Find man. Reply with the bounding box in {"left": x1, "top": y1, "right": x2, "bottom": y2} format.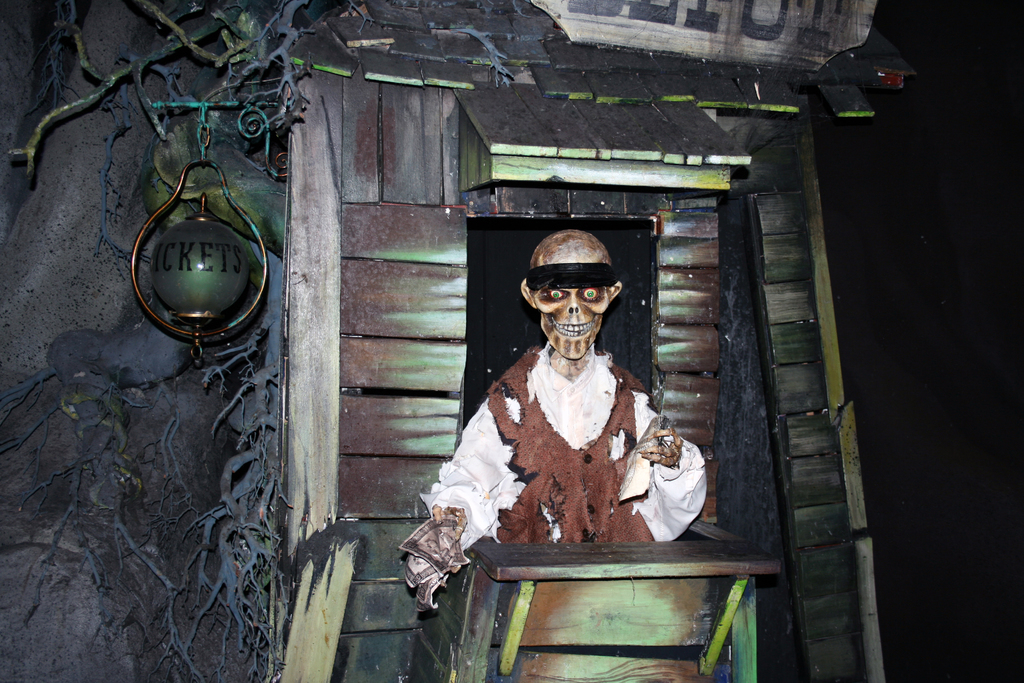
{"left": 418, "top": 224, "right": 713, "bottom": 541}.
